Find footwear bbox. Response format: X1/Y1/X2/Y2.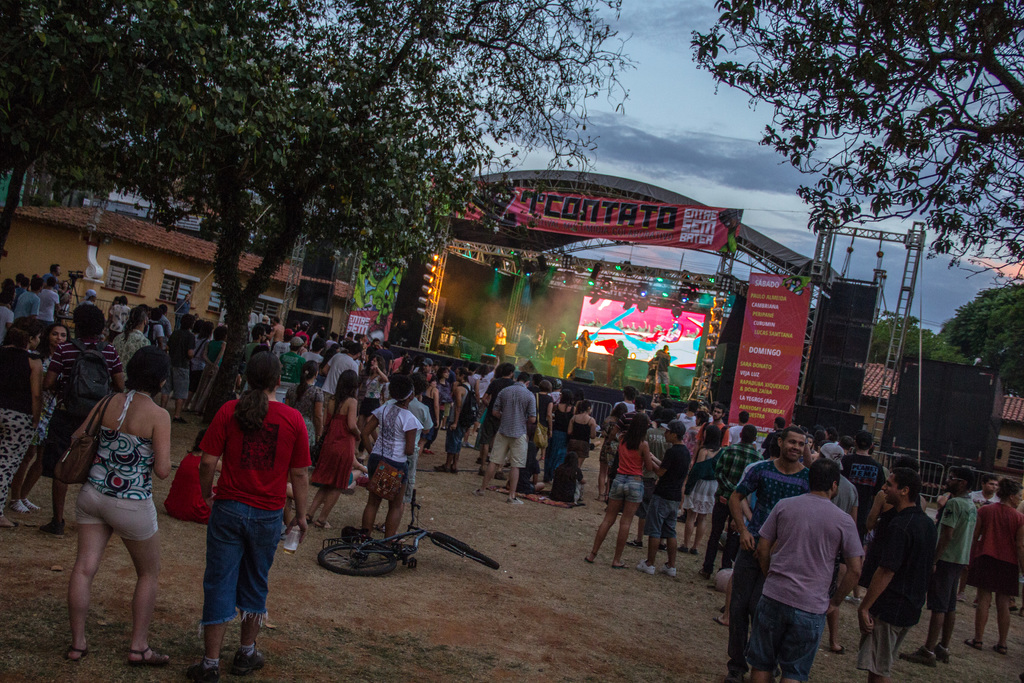
493/470/509/482.
